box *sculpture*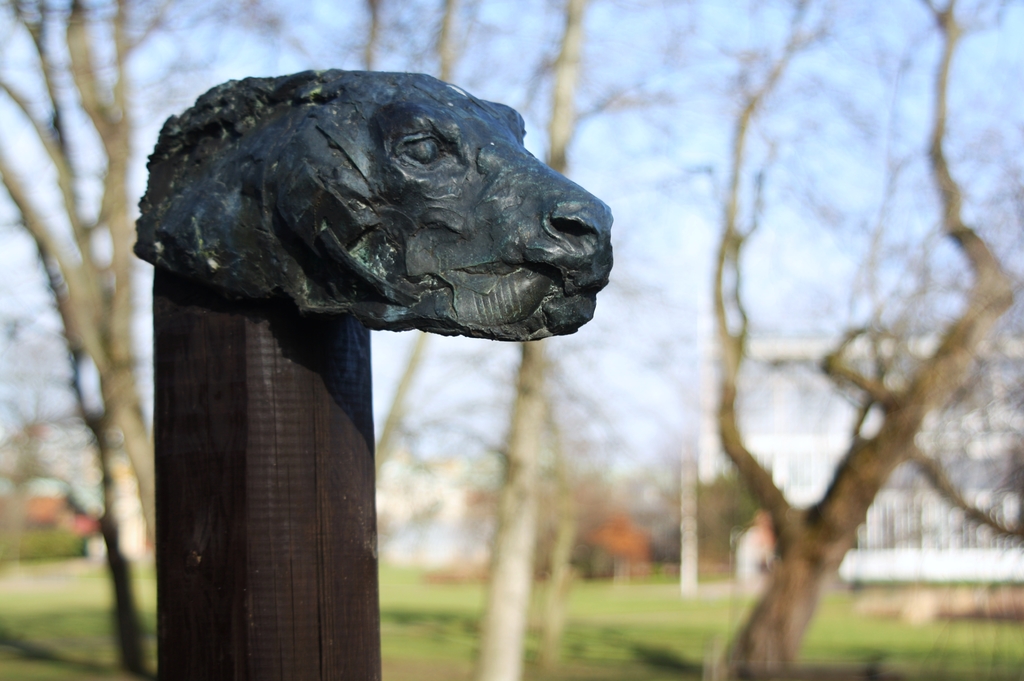
{"left": 134, "top": 67, "right": 618, "bottom": 611}
